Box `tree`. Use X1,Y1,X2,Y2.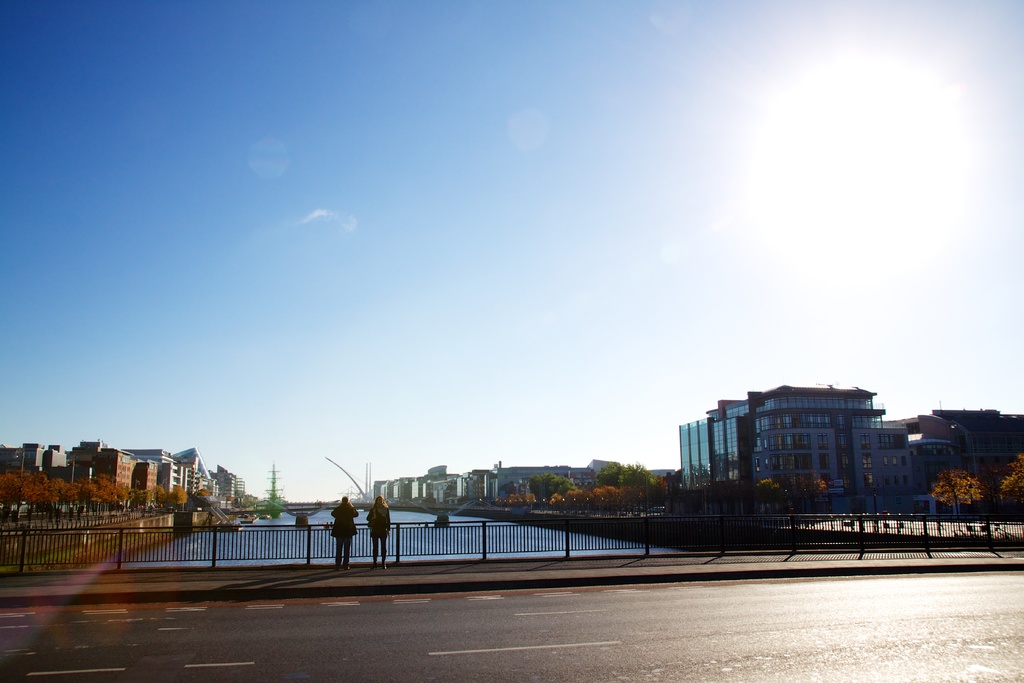
797,477,828,513.
